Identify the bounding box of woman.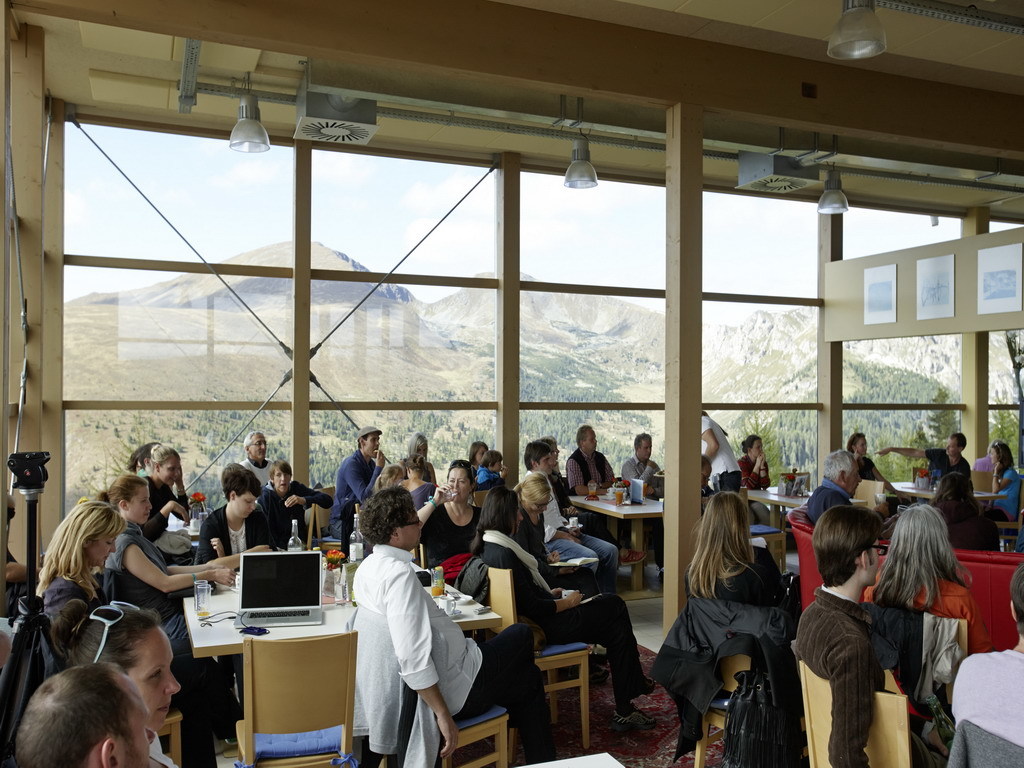
x1=35, y1=501, x2=127, y2=626.
